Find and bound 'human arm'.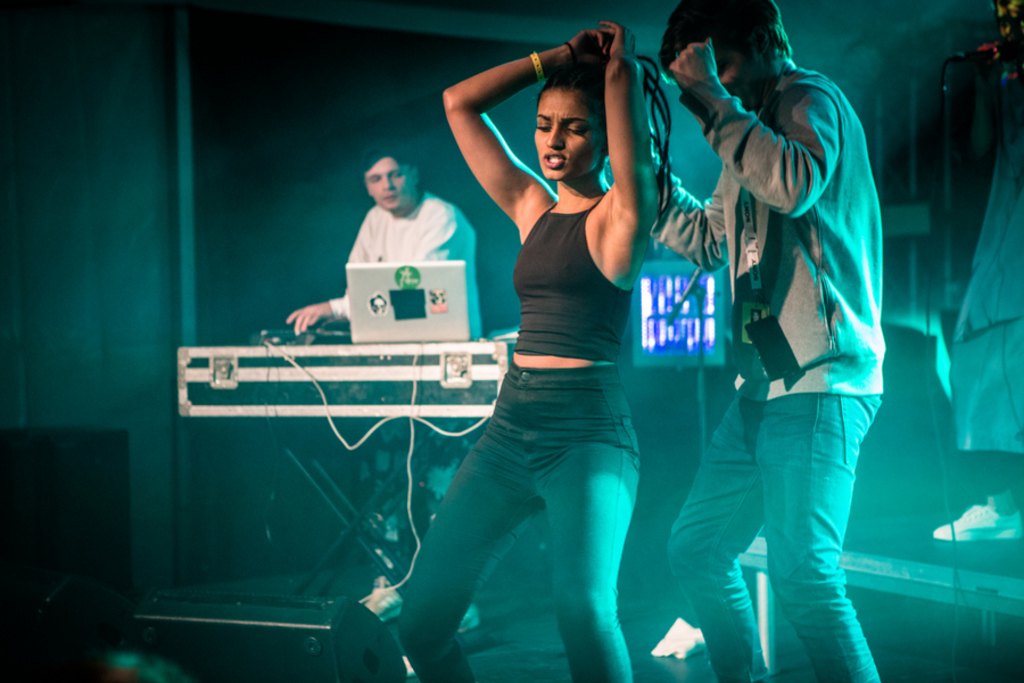
Bound: crop(345, 205, 375, 331).
